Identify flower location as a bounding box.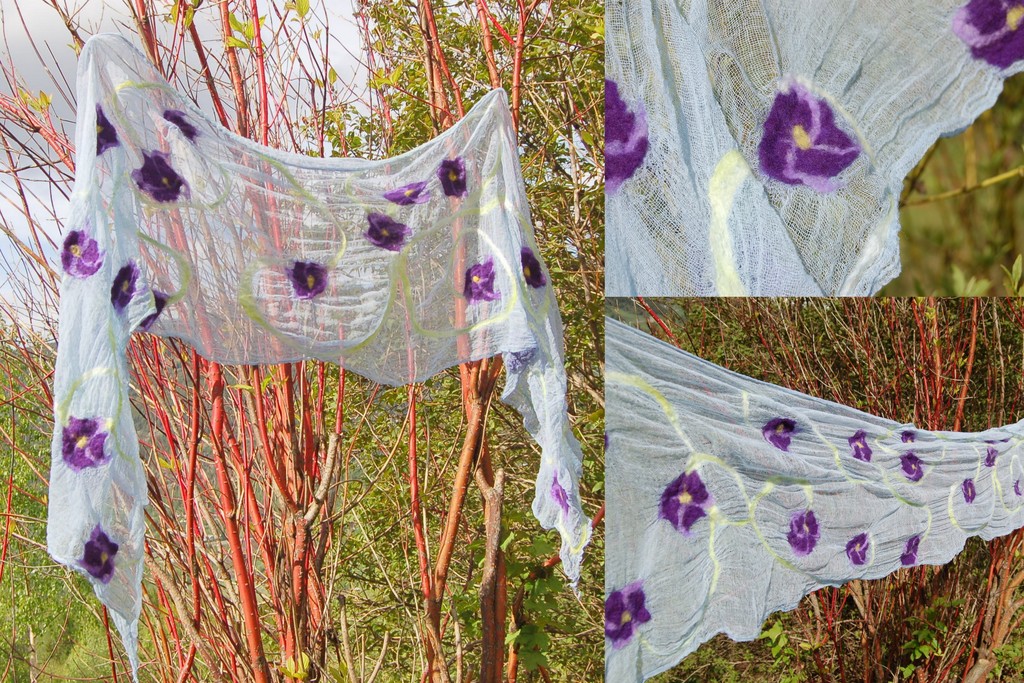
604/78/650/198.
